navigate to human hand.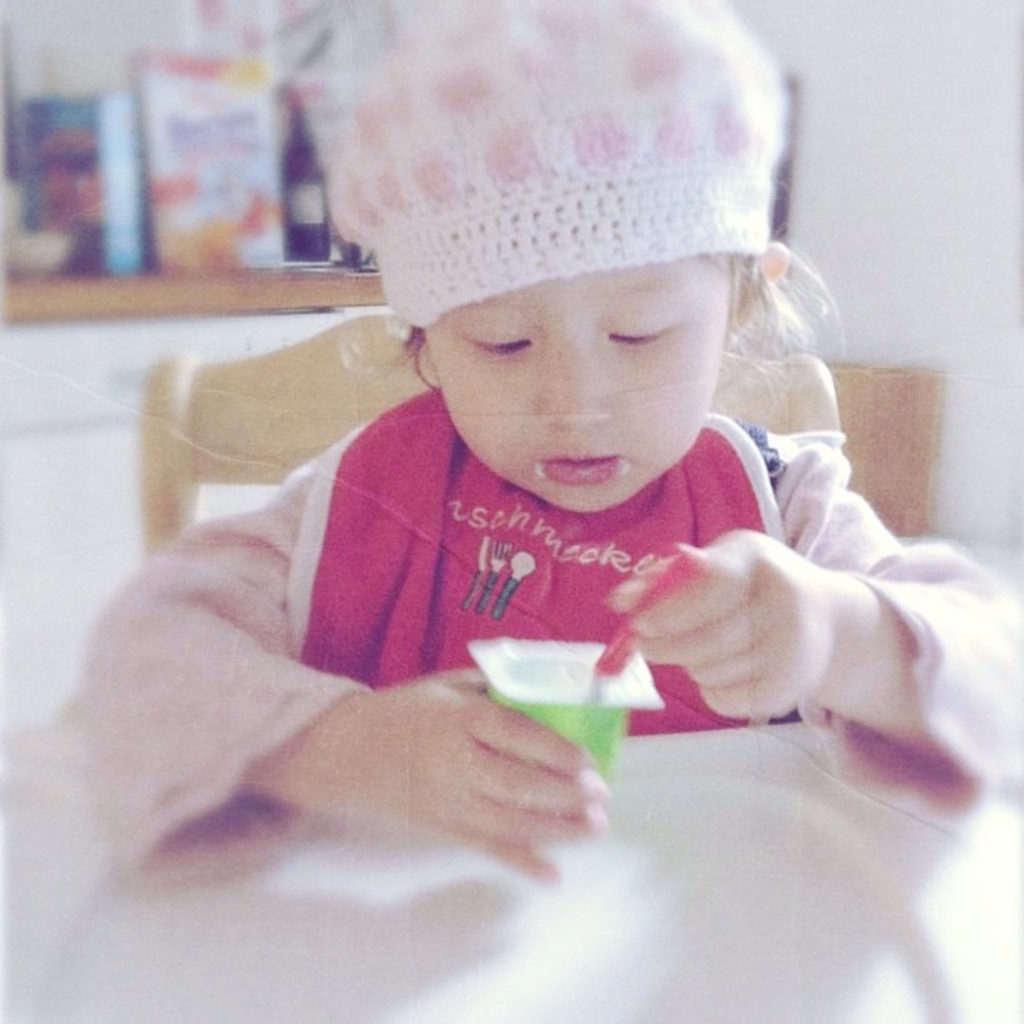
Navigation target: x1=602, y1=527, x2=837, y2=721.
